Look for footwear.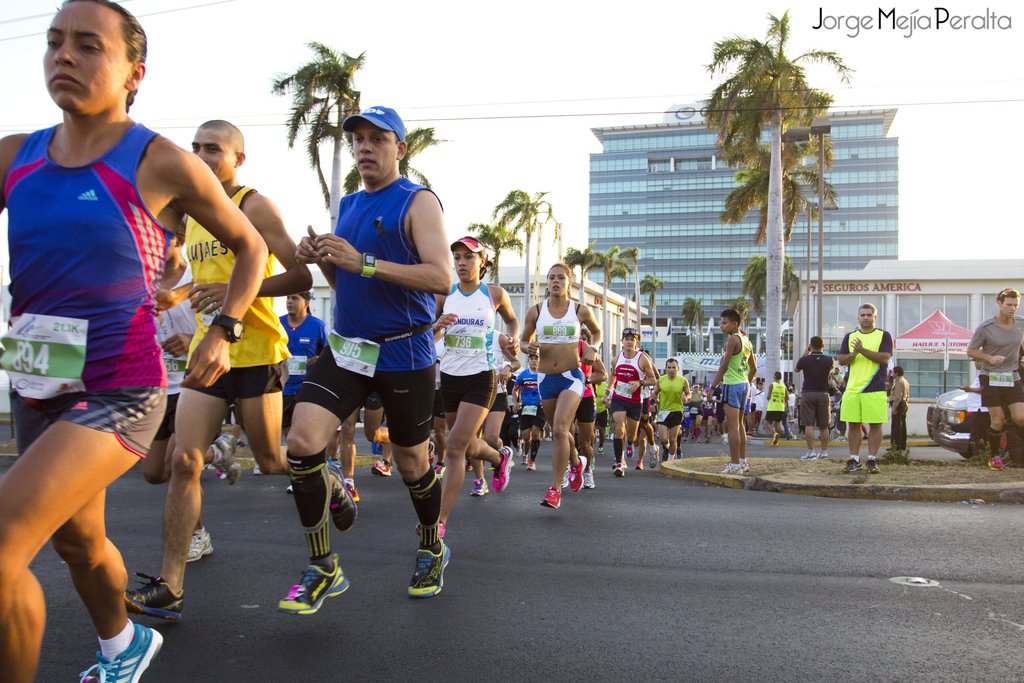
Found: x1=678 y1=445 x2=682 y2=460.
